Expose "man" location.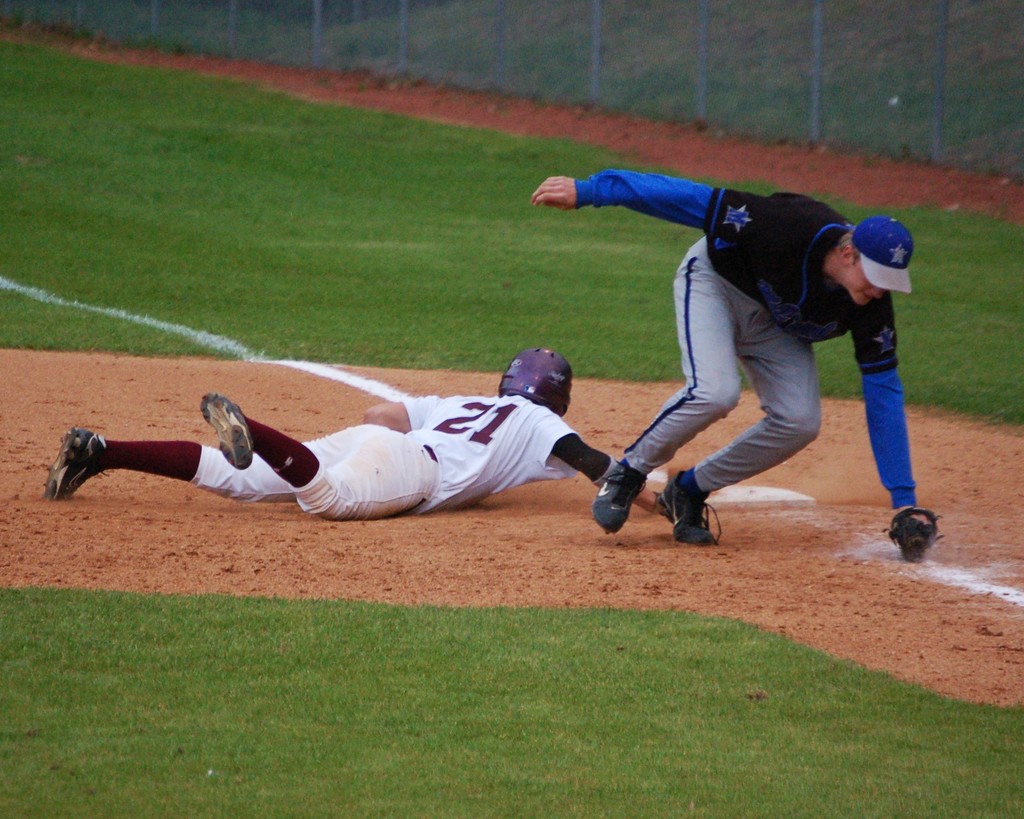
Exposed at pyautogui.locateOnScreen(42, 344, 672, 521).
